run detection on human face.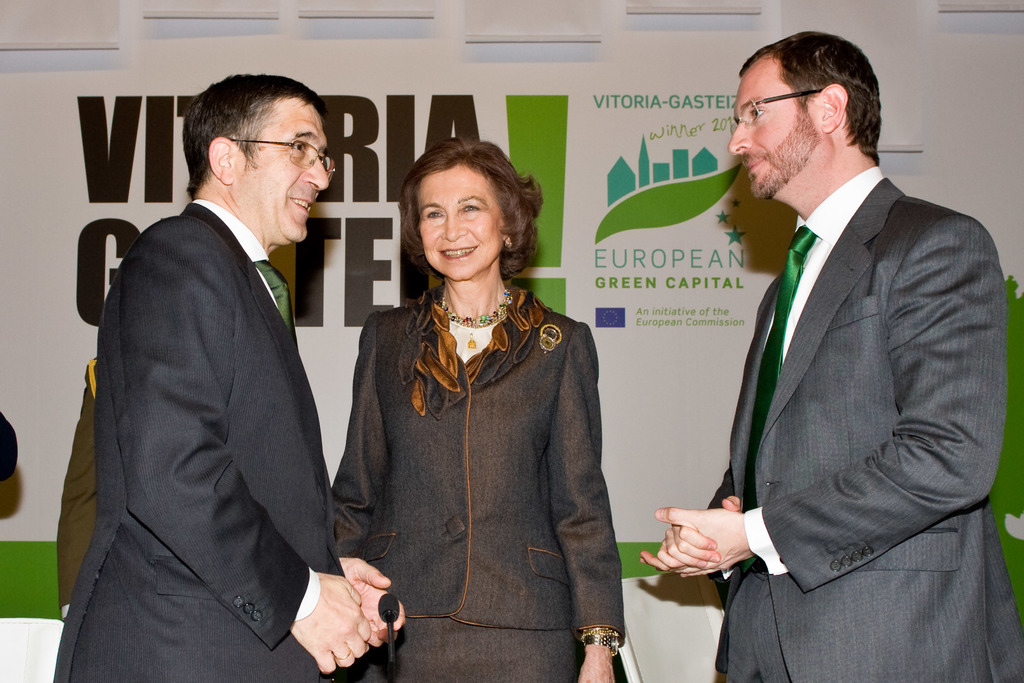
Result: bbox=(234, 95, 329, 242).
